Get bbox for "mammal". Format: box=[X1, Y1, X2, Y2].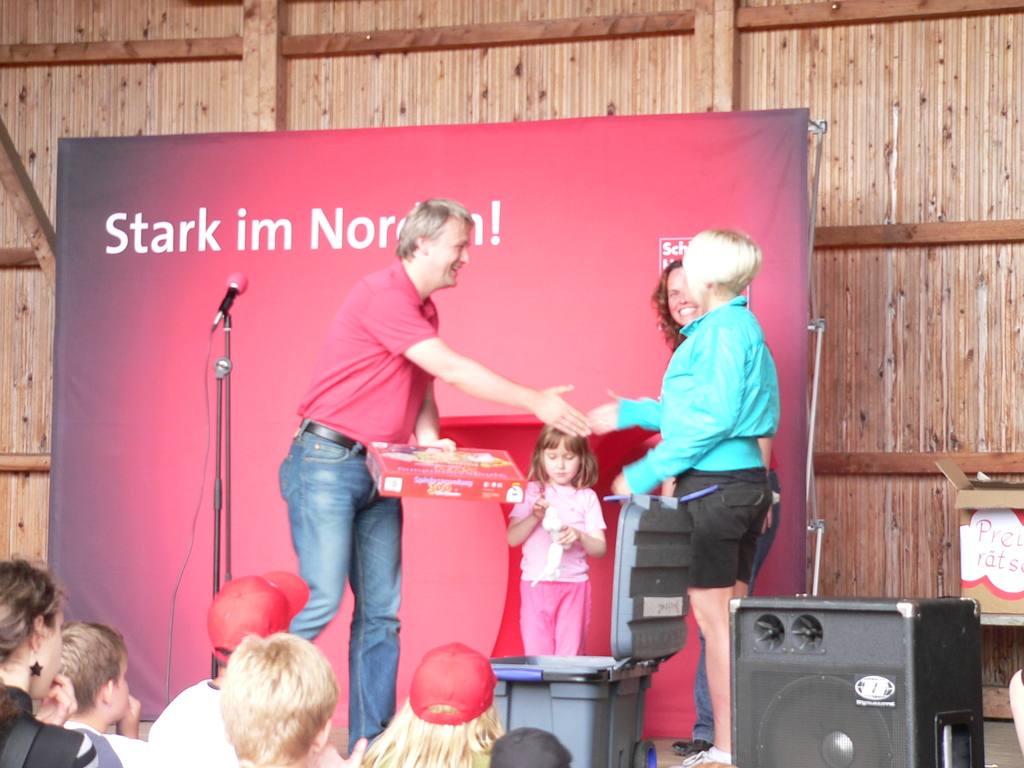
box=[357, 637, 506, 767].
